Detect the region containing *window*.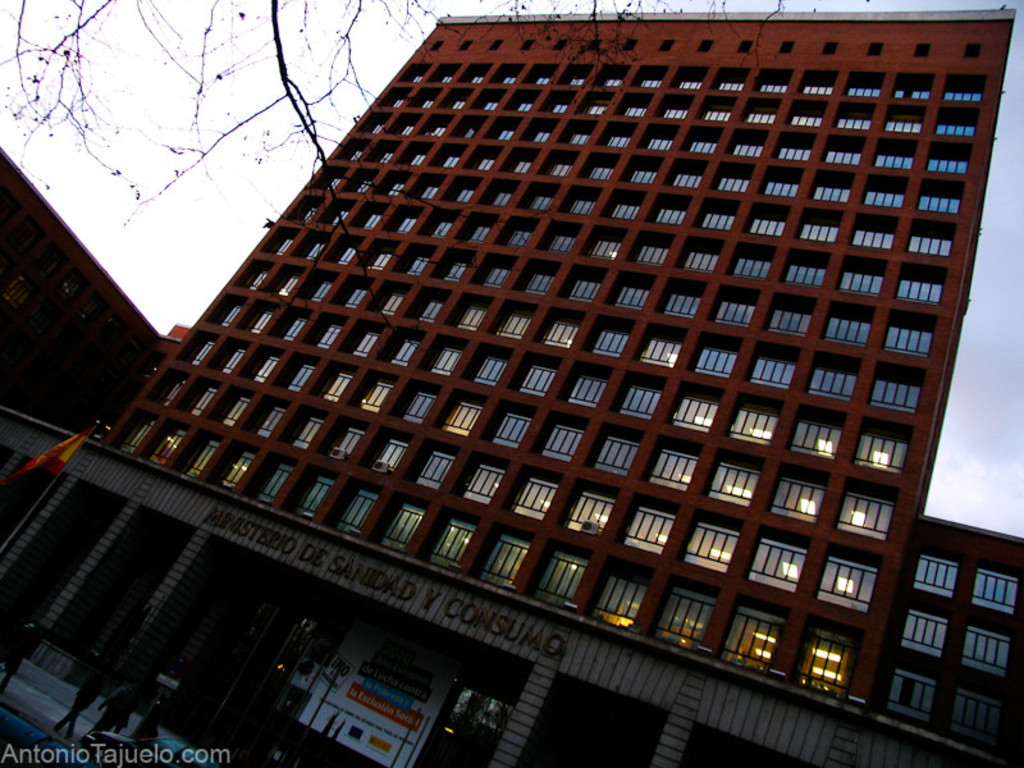
locate(965, 41, 984, 58).
